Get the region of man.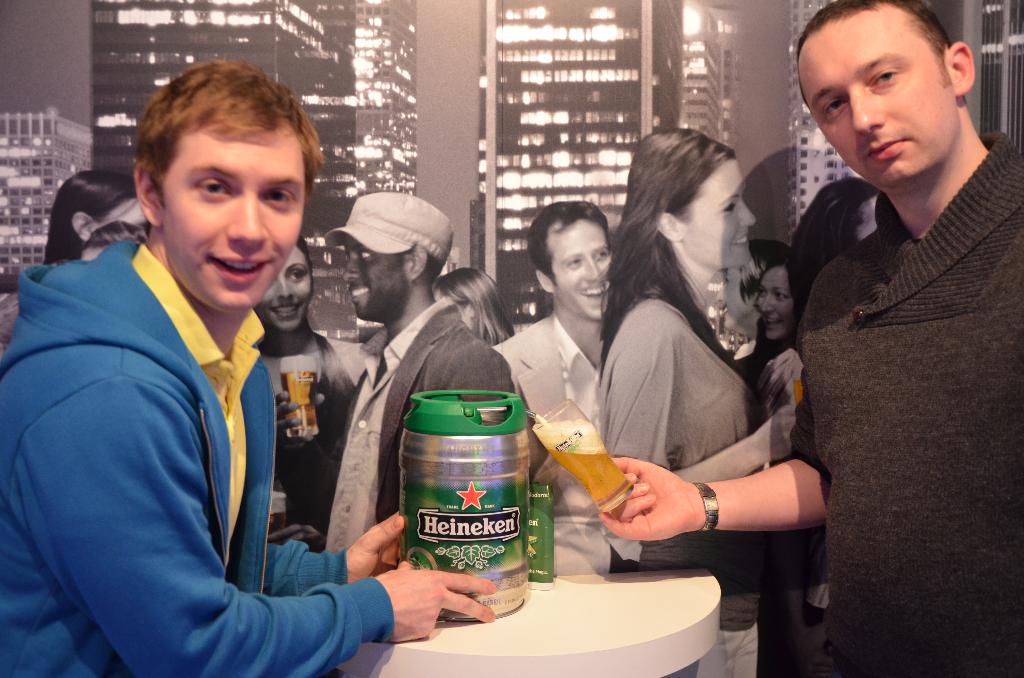
x1=1, y1=76, x2=394, y2=677.
